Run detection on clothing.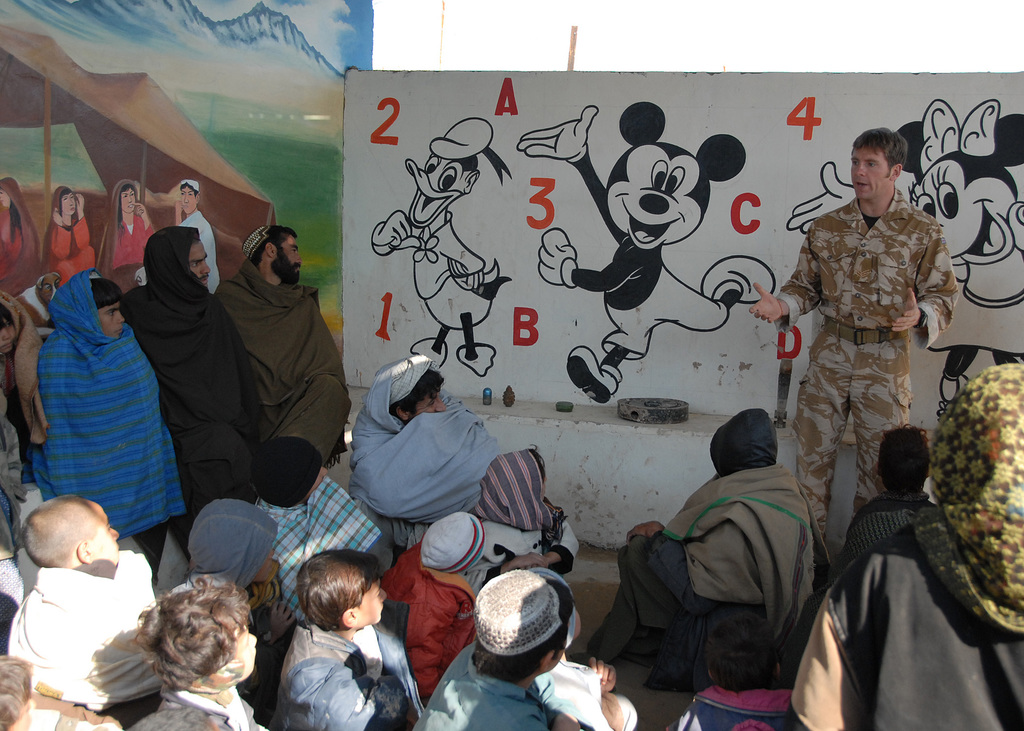
Result: bbox=[417, 638, 570, 730].
